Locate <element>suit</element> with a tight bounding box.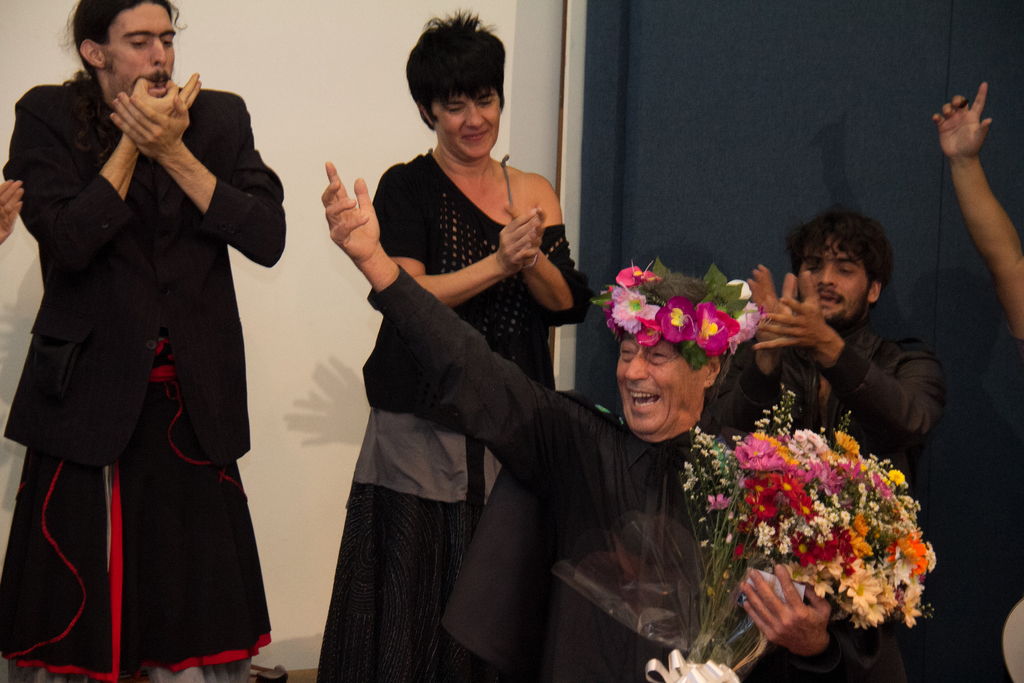
l=1, t=82, r=286, b=468.
